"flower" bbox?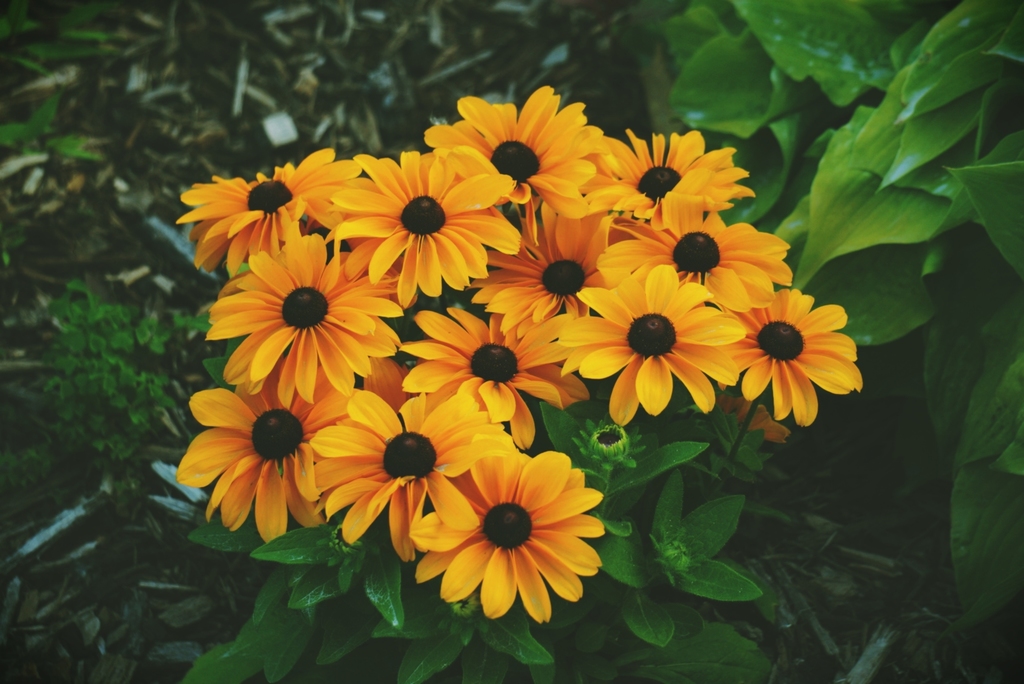
499/217/611/319
